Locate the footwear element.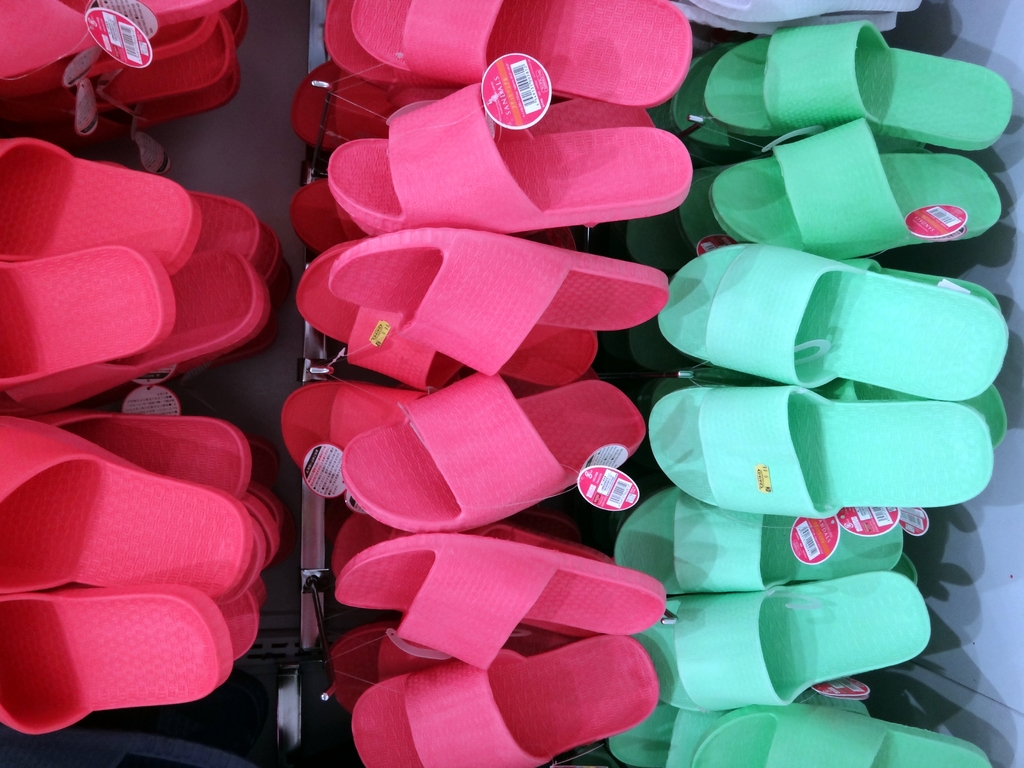
Element bbox: [left=696, top=699, right=988, bottom=767].
